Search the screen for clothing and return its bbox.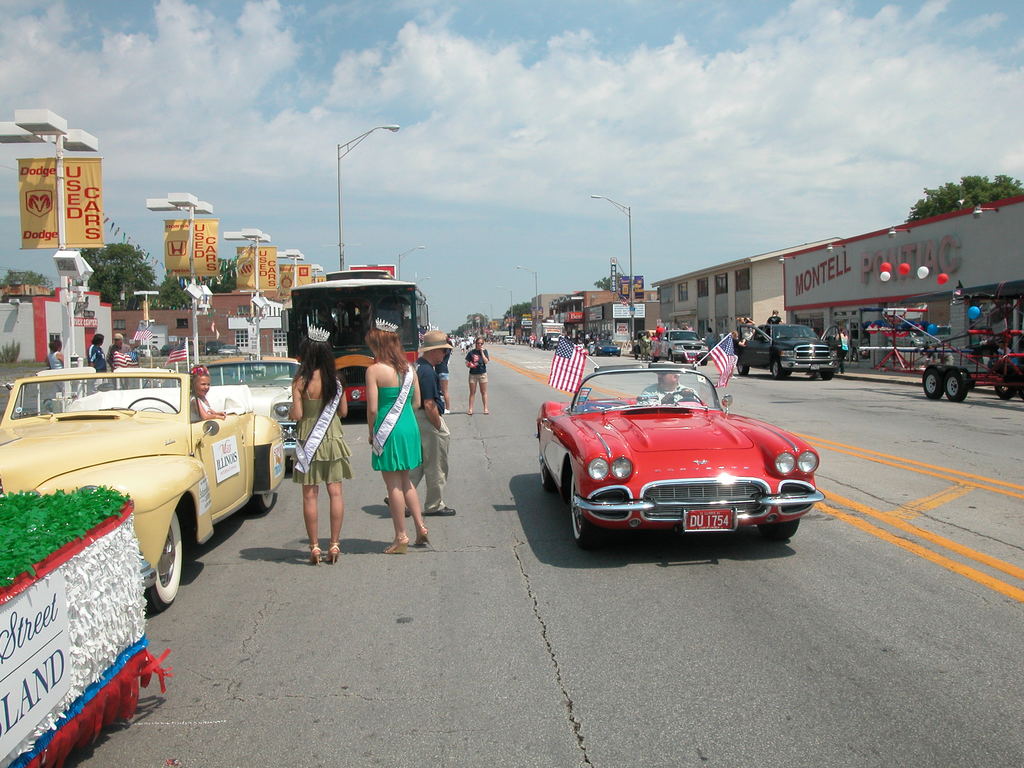
Found: left=464, top=340, right=472, bottom=348.
